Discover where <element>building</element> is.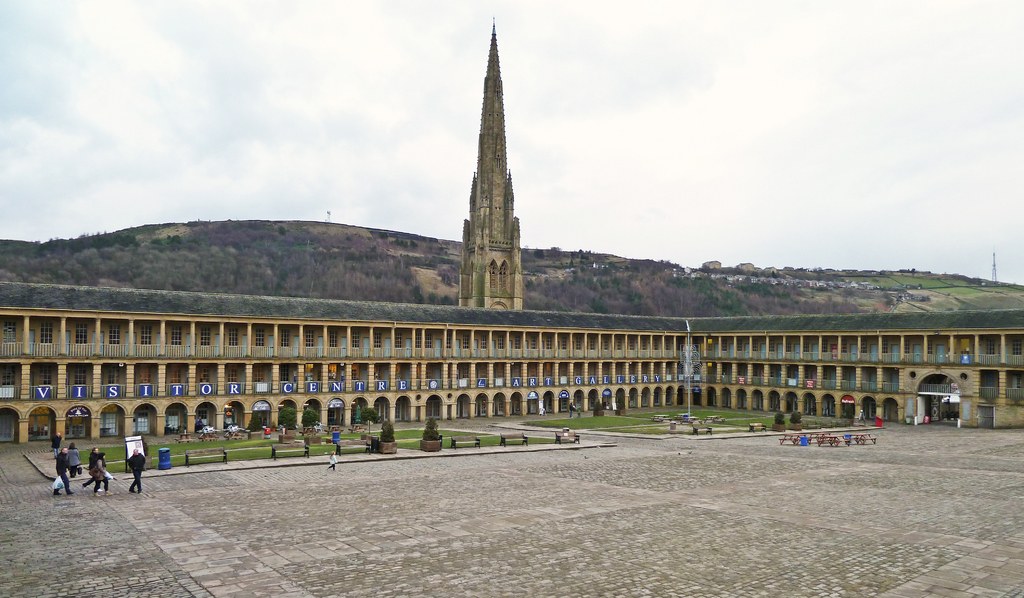
Discovered at l=0, t=13, r=1023, b=446.
